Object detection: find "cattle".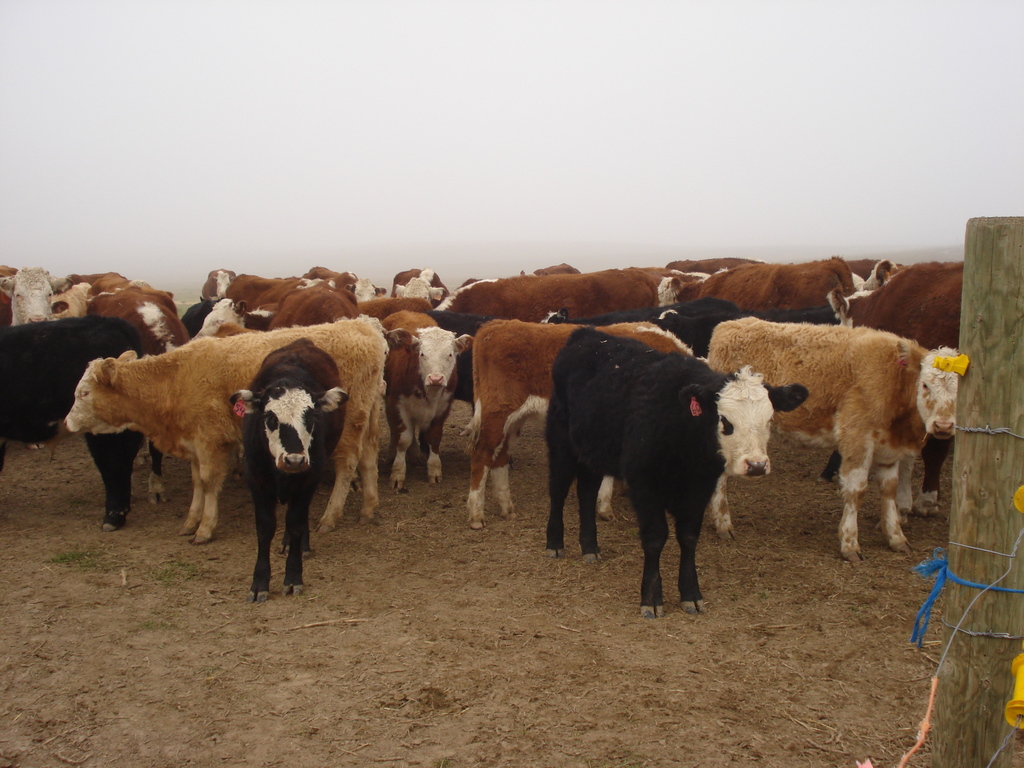
left=431, top=268, right=673, bottom=326.
